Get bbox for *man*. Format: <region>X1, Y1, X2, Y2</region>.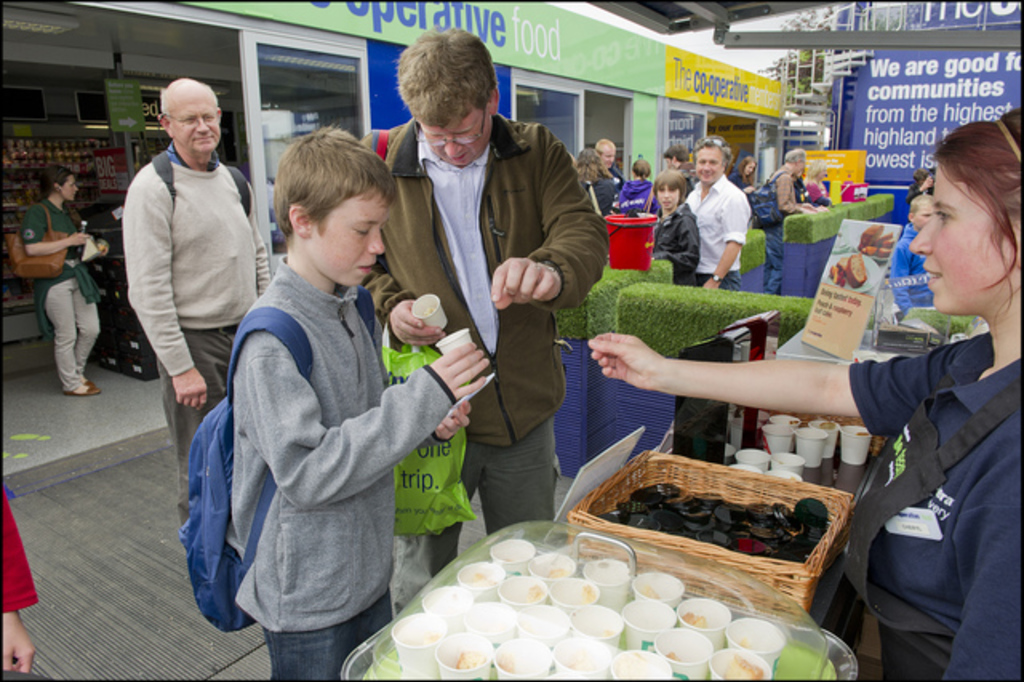
<region>587, 136, 627, 187</region>.
